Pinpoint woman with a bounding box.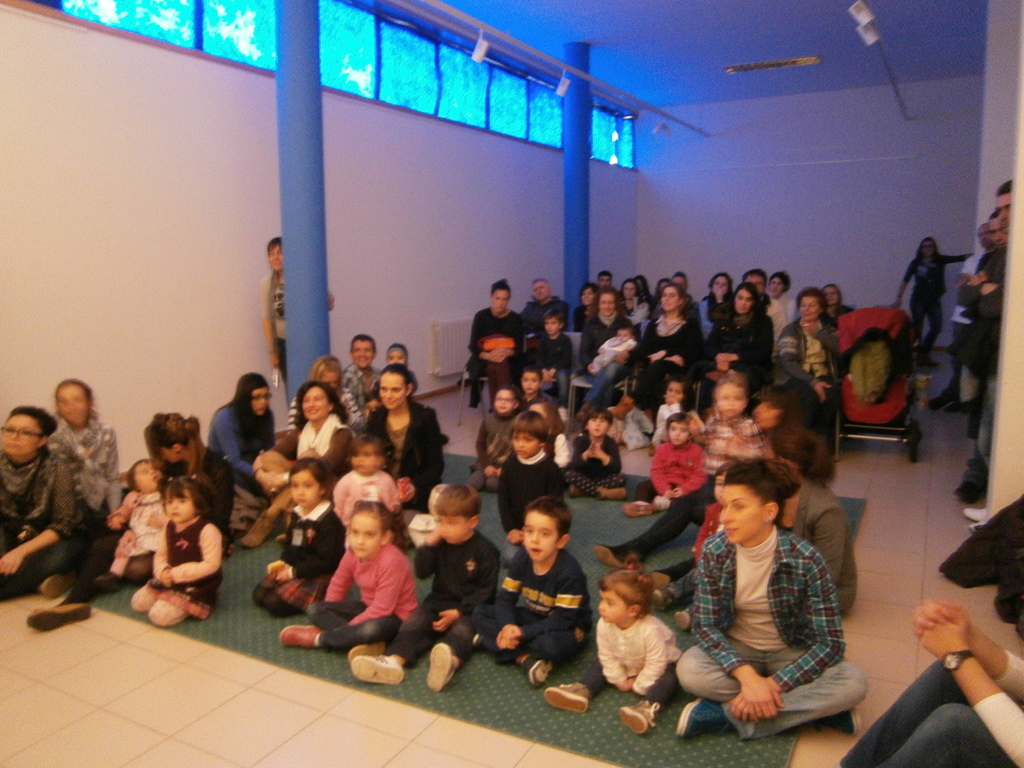
[x1=764, y1=424, x2=856, y2=617].
